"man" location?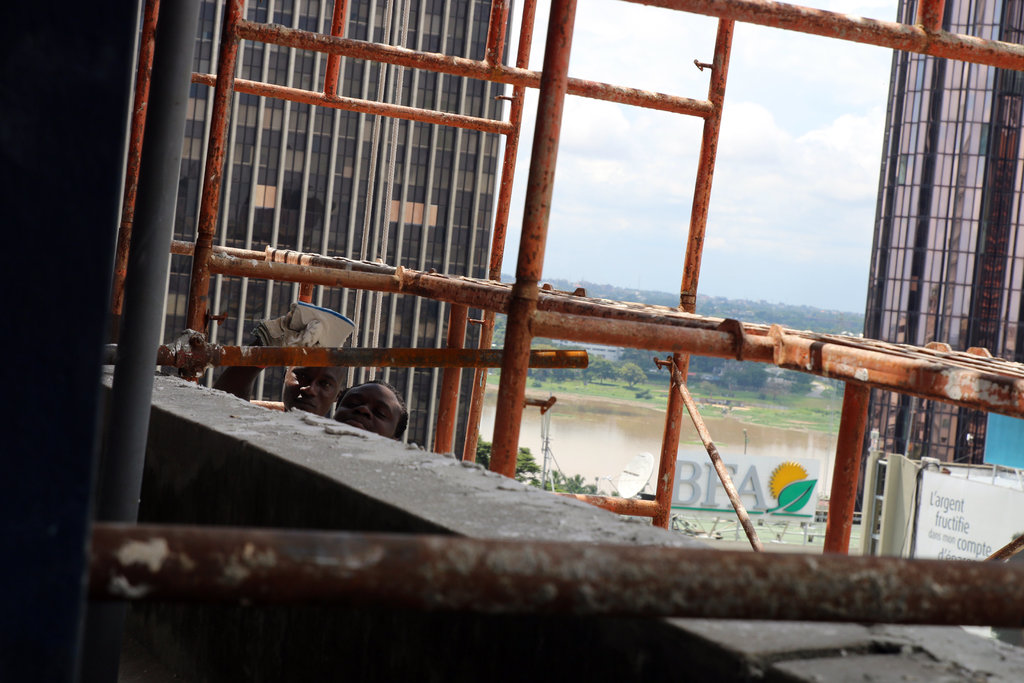
BBox(244, 362, 352, 422)
